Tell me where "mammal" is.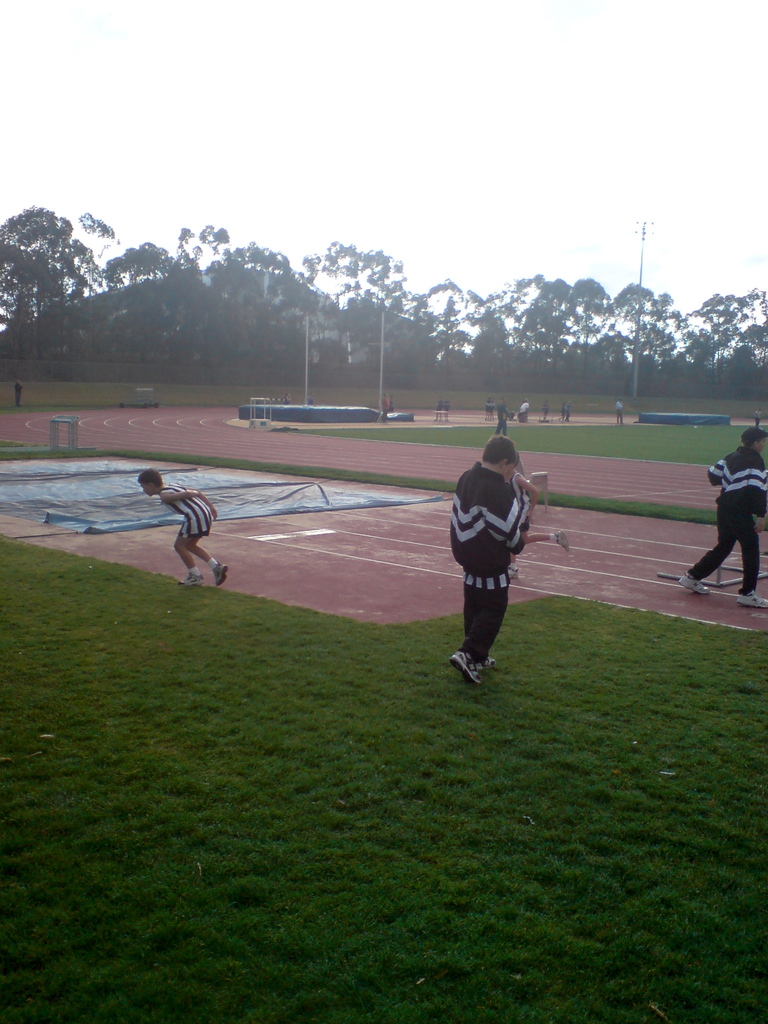
"mammal" is at BBox(614, 399, 623, 425).
